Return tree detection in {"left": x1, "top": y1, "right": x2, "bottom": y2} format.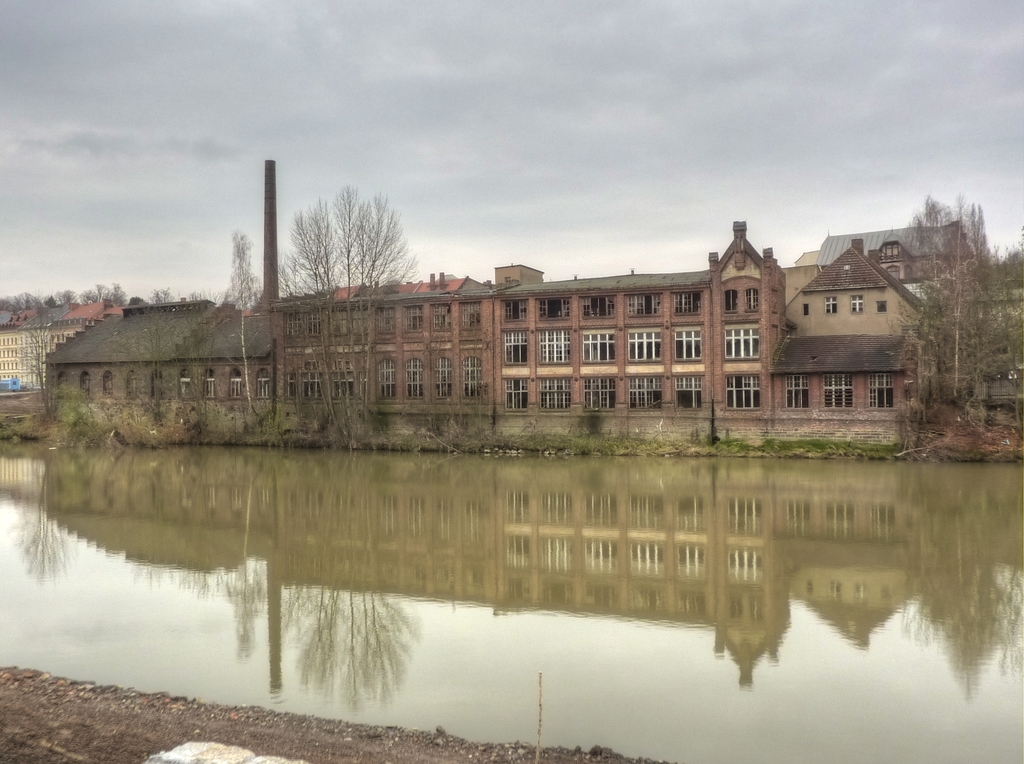
{"left": 269, "top": 190, "right": 340, "bottom": 444}.
